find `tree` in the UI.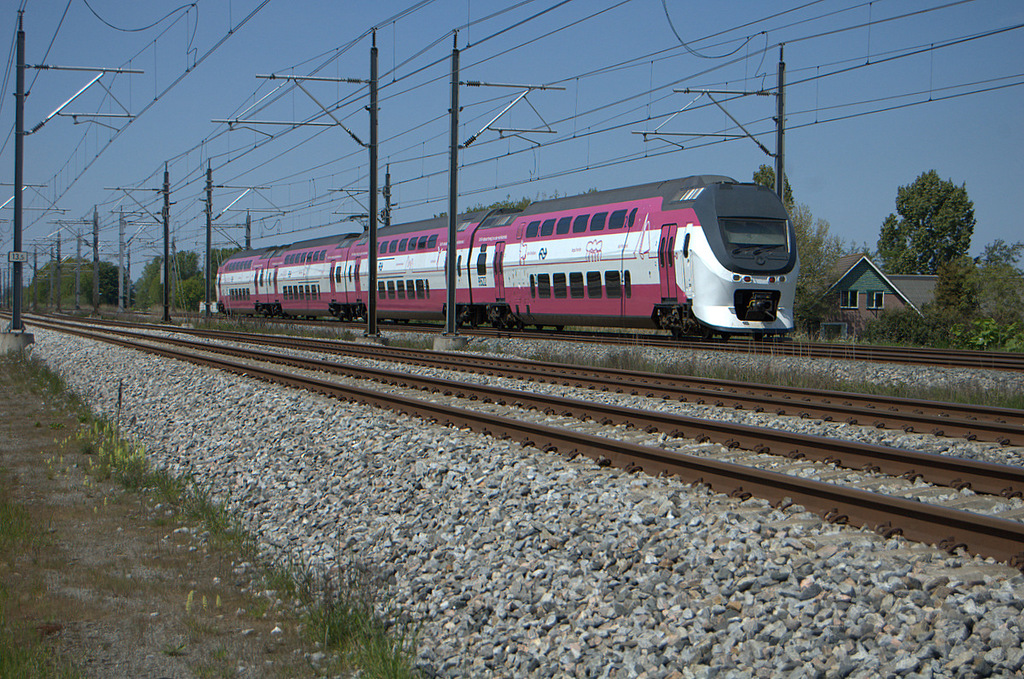
UI element at left=870, top=156, right=997, bottom=307.
